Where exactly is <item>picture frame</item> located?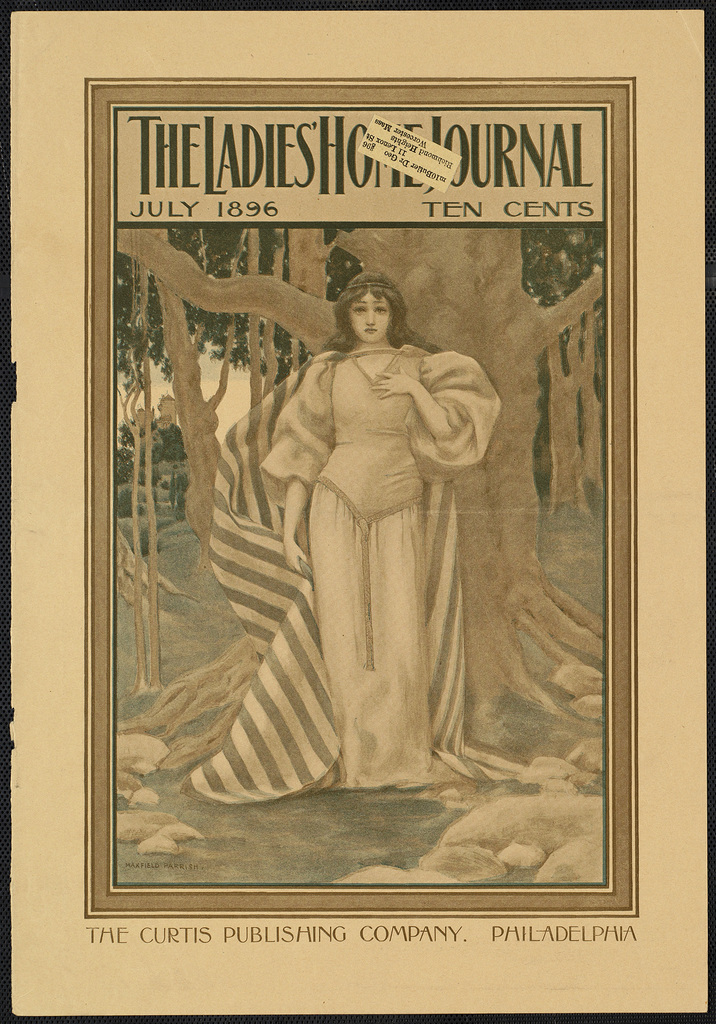
Its bounding box is rect(85, 75, 644, 913).
